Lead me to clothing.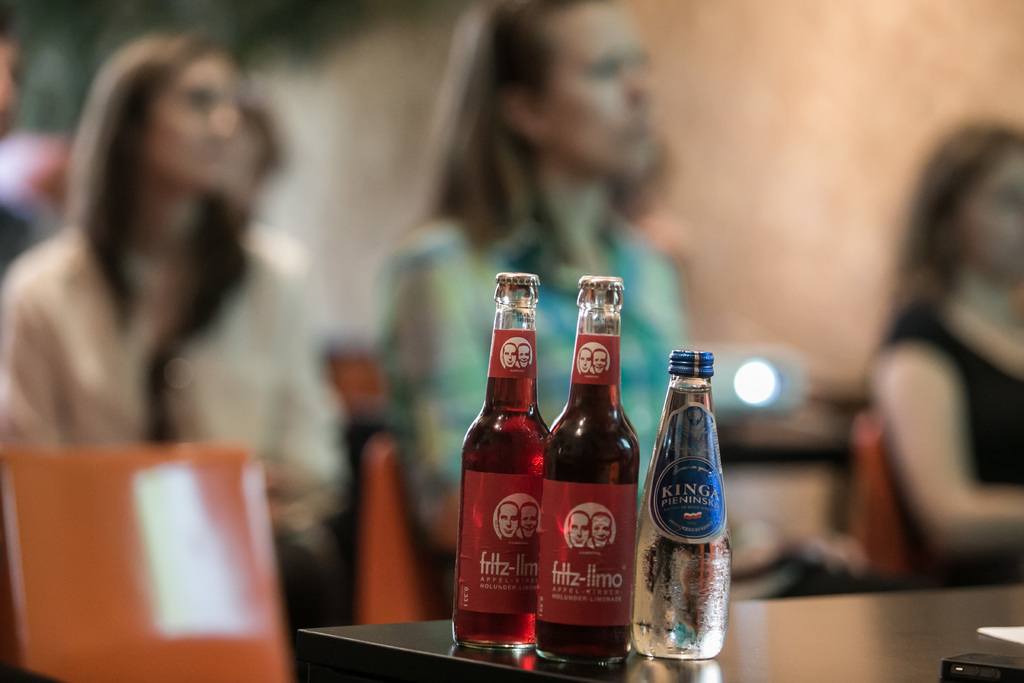
Lead to box(867, 302, 1023, 587).
